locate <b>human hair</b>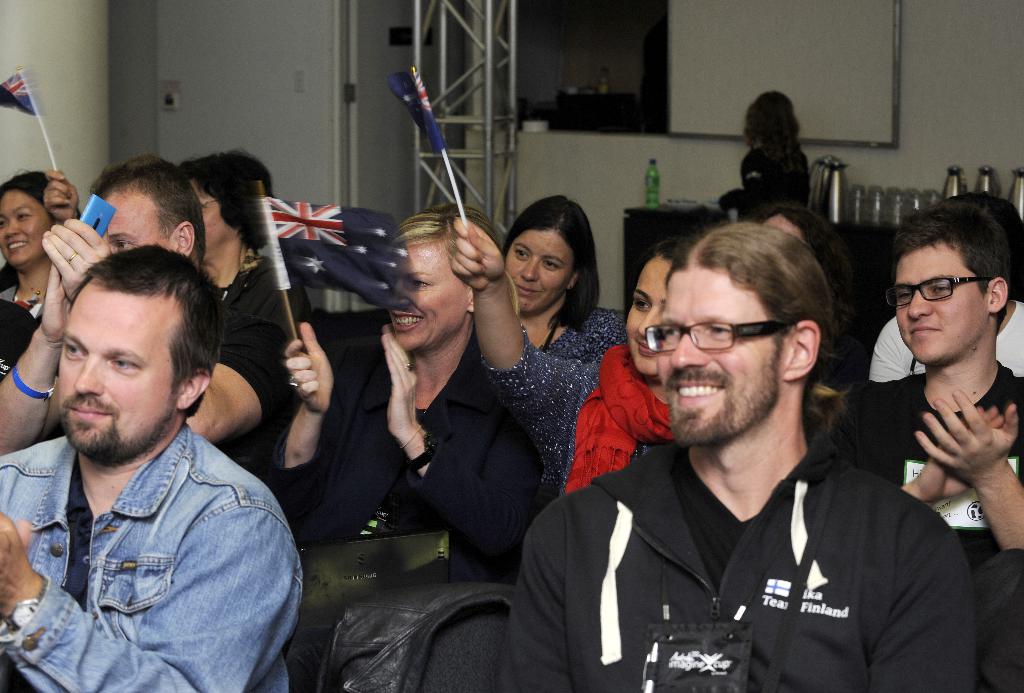
<region>0, 168, 49, 297</region>
